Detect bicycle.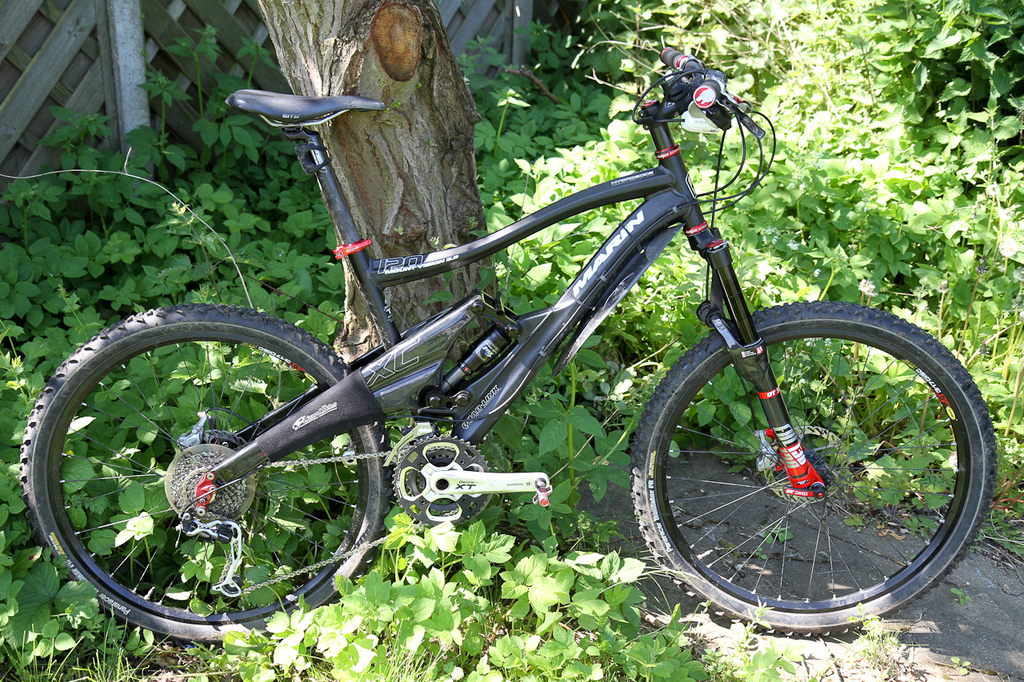
Detected at (46, 38, 990, 660).
